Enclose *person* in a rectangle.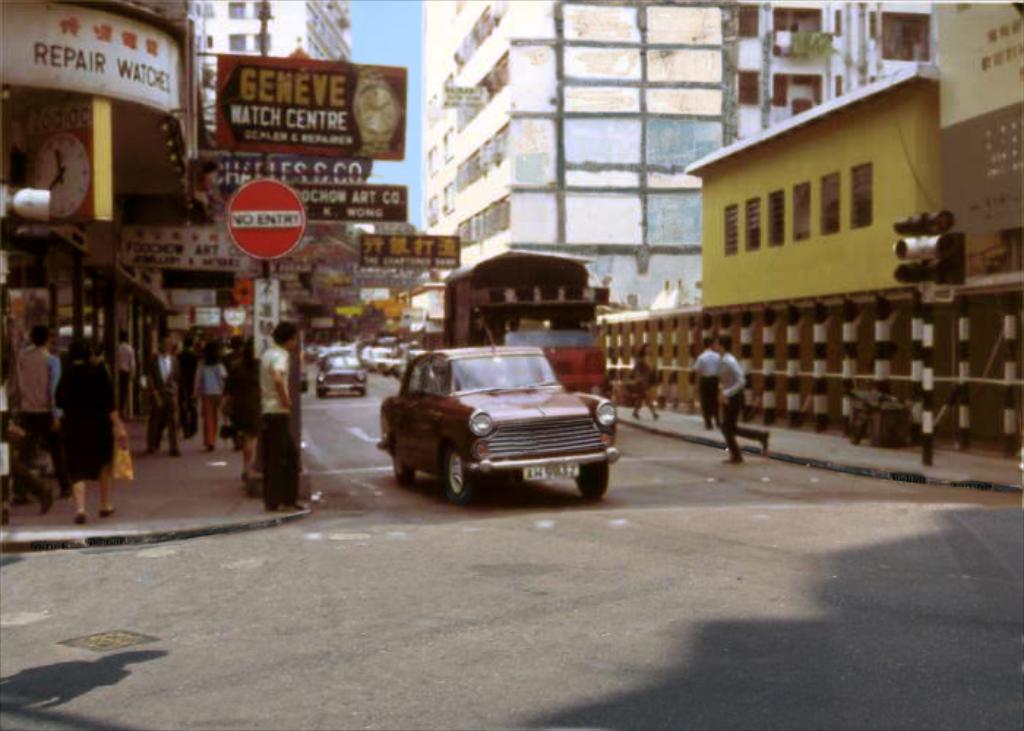
Rect(143, 327, 183, 452).
